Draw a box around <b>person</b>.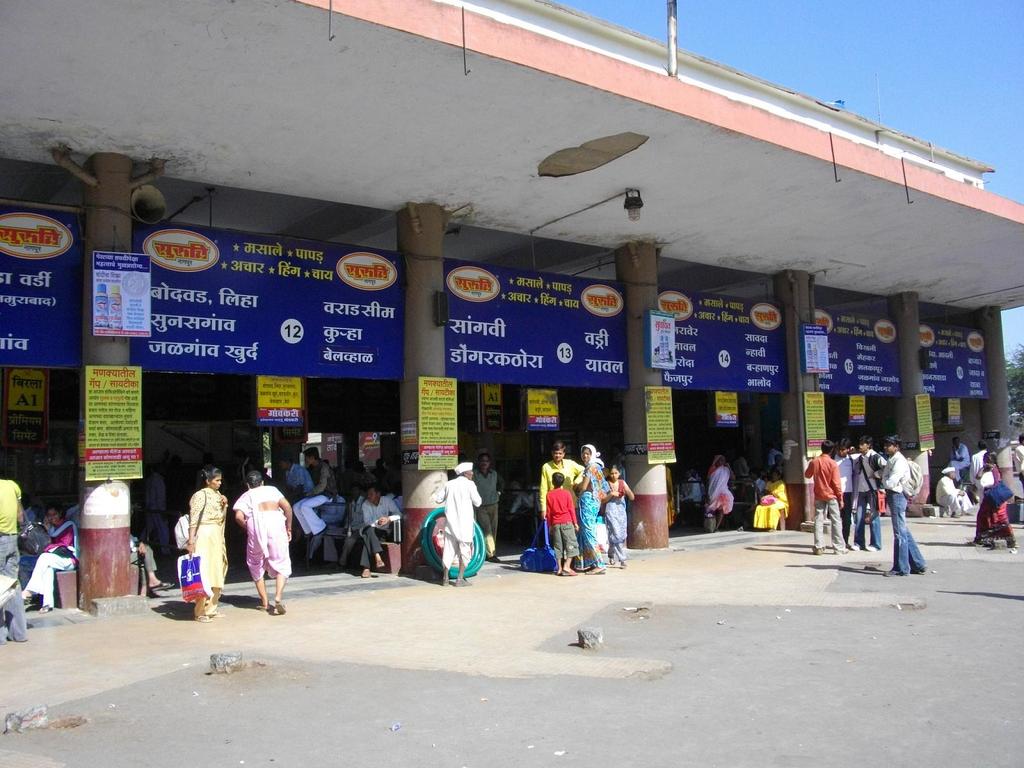
select_region(941, 431, 1023, 555).
